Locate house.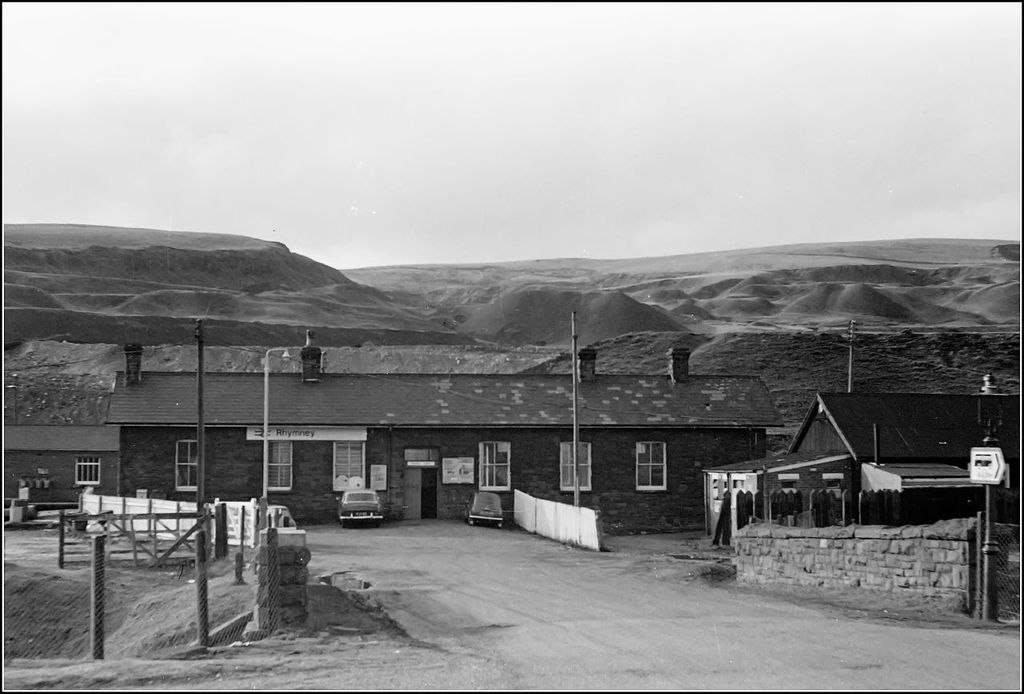
Bounding box: detection(7, 383, 117, 531).
